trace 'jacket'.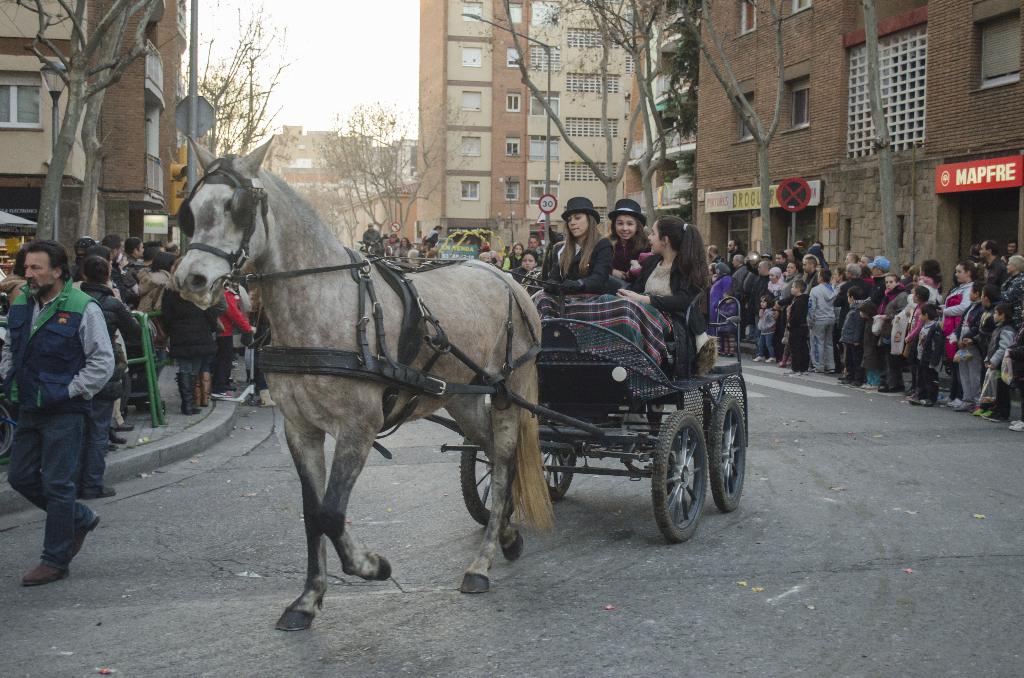
Traced to region(947, 282, 972, 358).
